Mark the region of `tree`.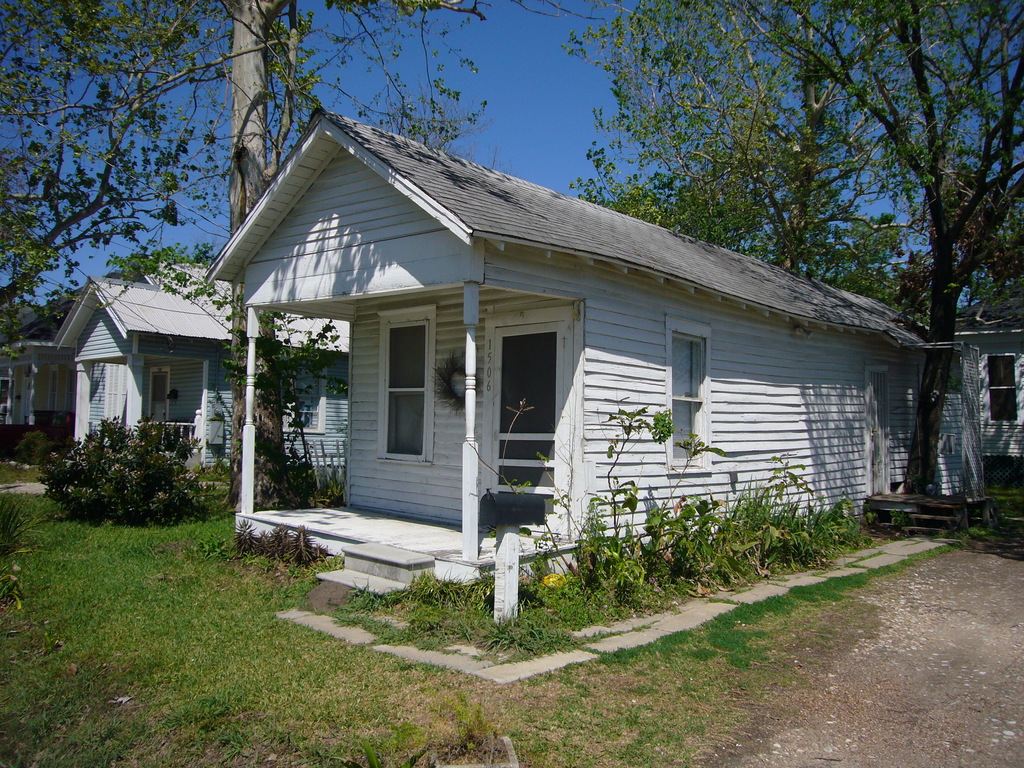
Region: <region>689, 0, 1023, 502</region>.
